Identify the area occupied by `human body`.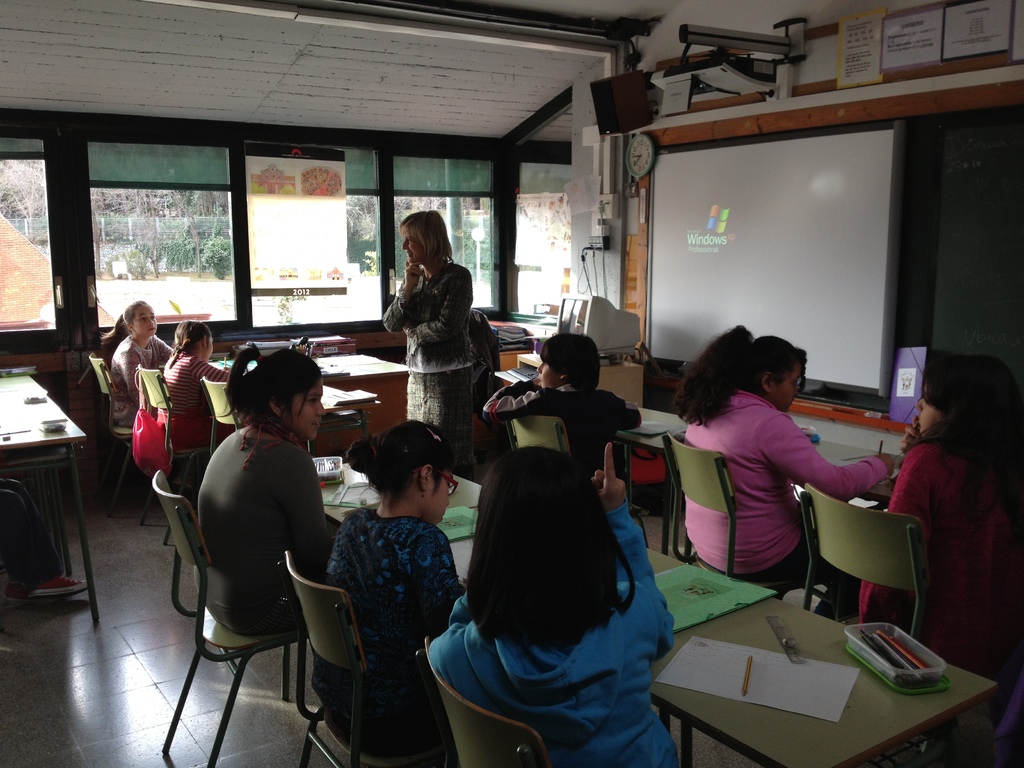
Area: {"left": 99, "top": 303, "right": 168, "bottom": 422}.
